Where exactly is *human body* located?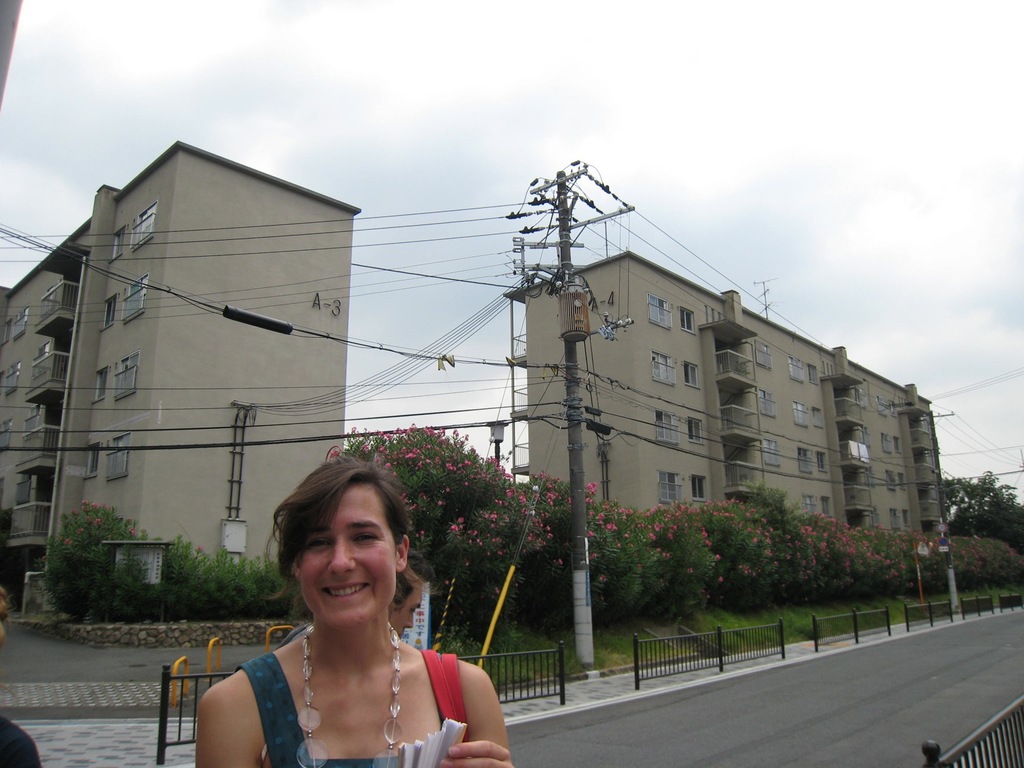
Its bounding box is select_region(198, 474, 505, 767).
